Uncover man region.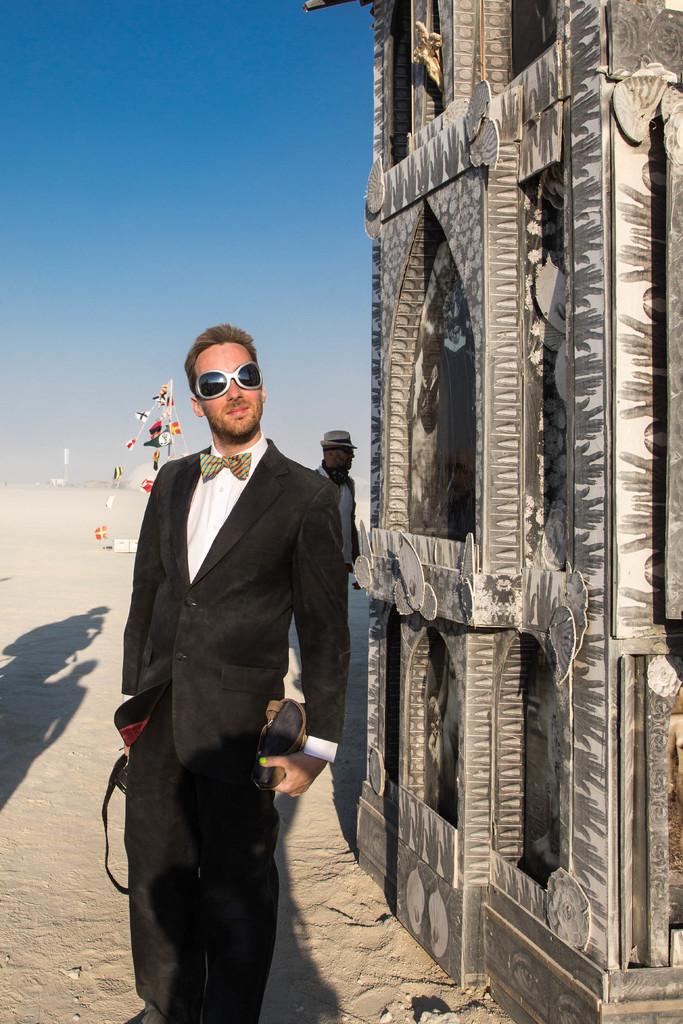
Uncovered: <region>104, 331, 361, 1001</region>.
